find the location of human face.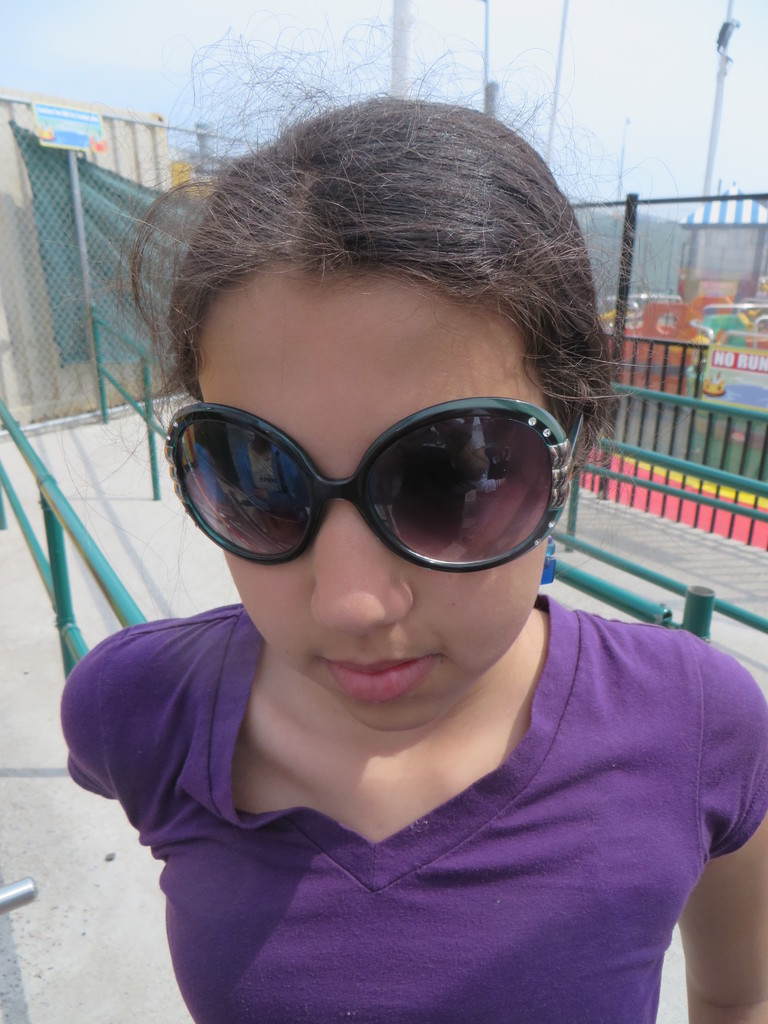
Location: pyautogui.locateOnScreen(198, 268, 550, 723).
